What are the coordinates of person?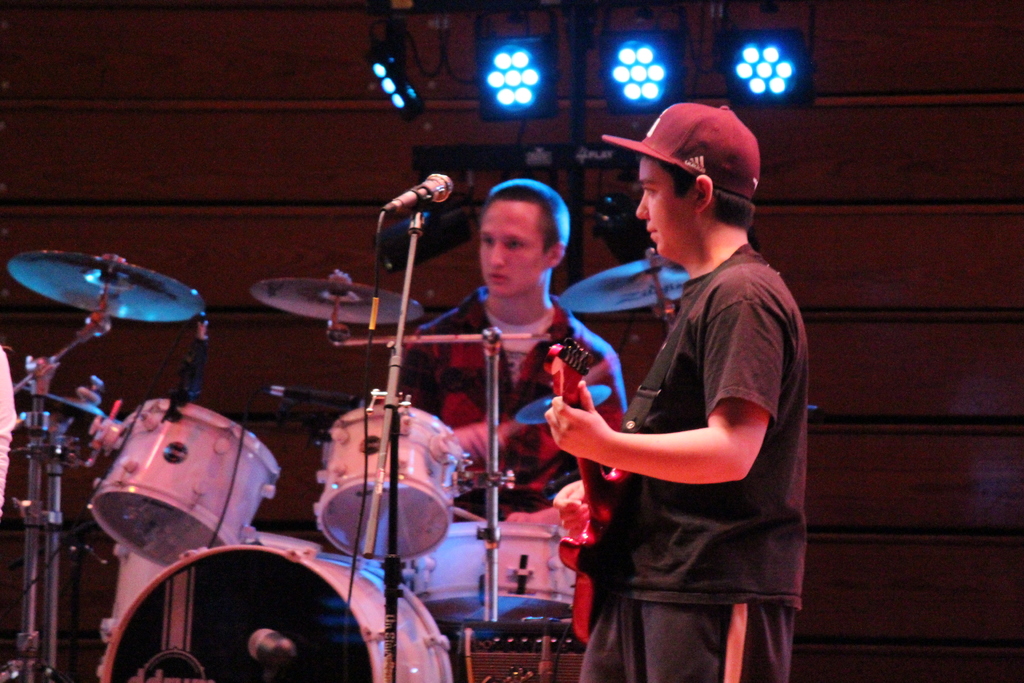
399 168 634 497.
